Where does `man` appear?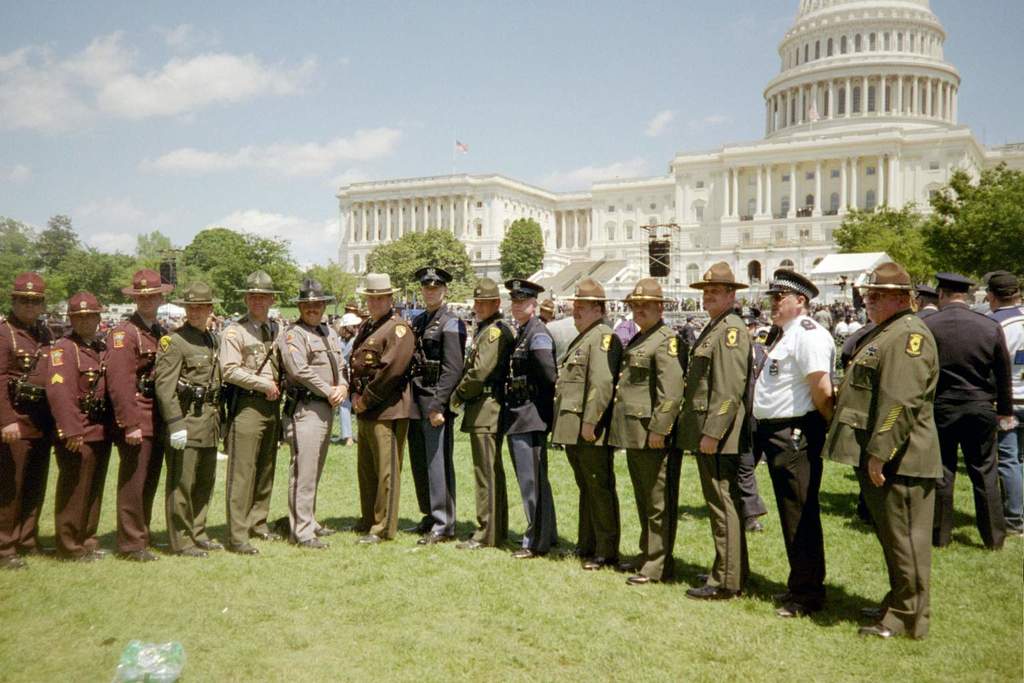
Appears at rect(44, 294, 107, 562).
